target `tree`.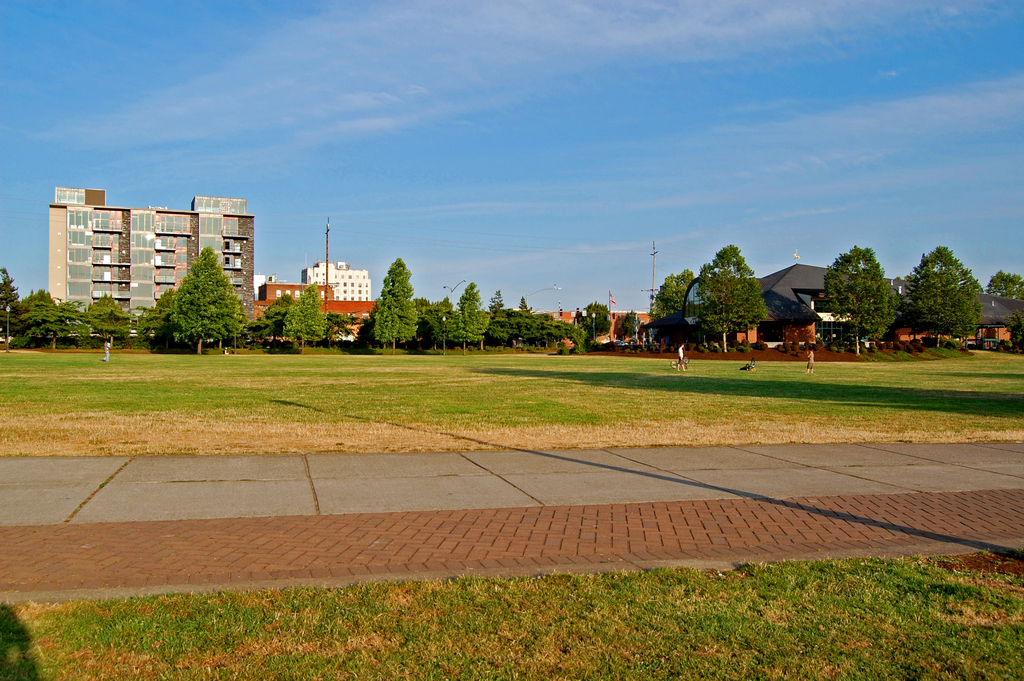
Target region: Rect(581, 300, 612, 345).
